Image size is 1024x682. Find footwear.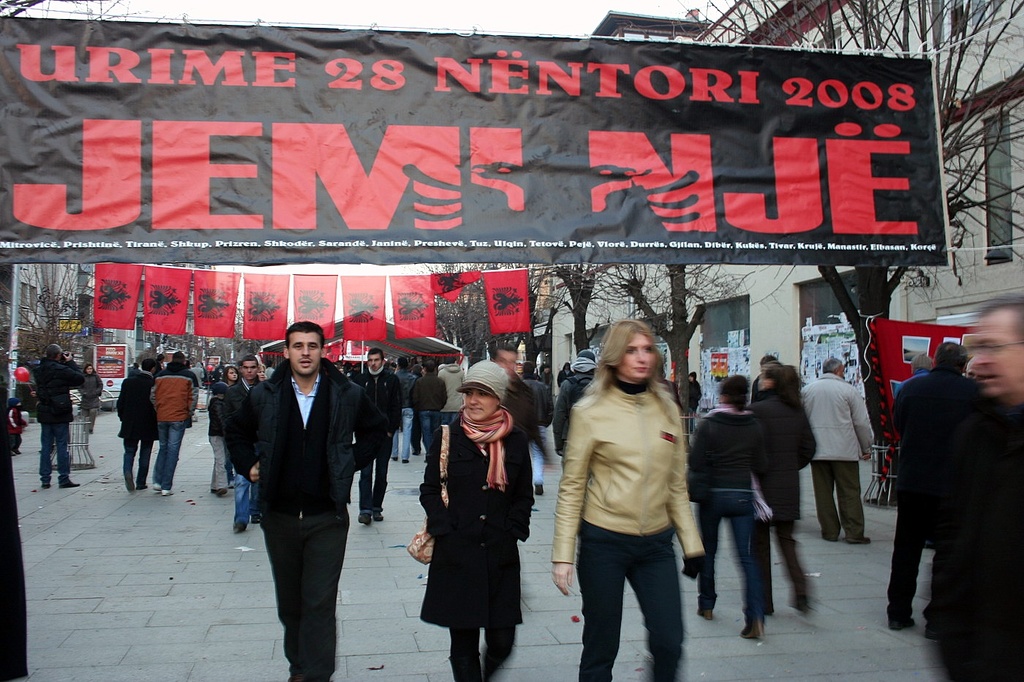
region(358, 513, 371, 528).
